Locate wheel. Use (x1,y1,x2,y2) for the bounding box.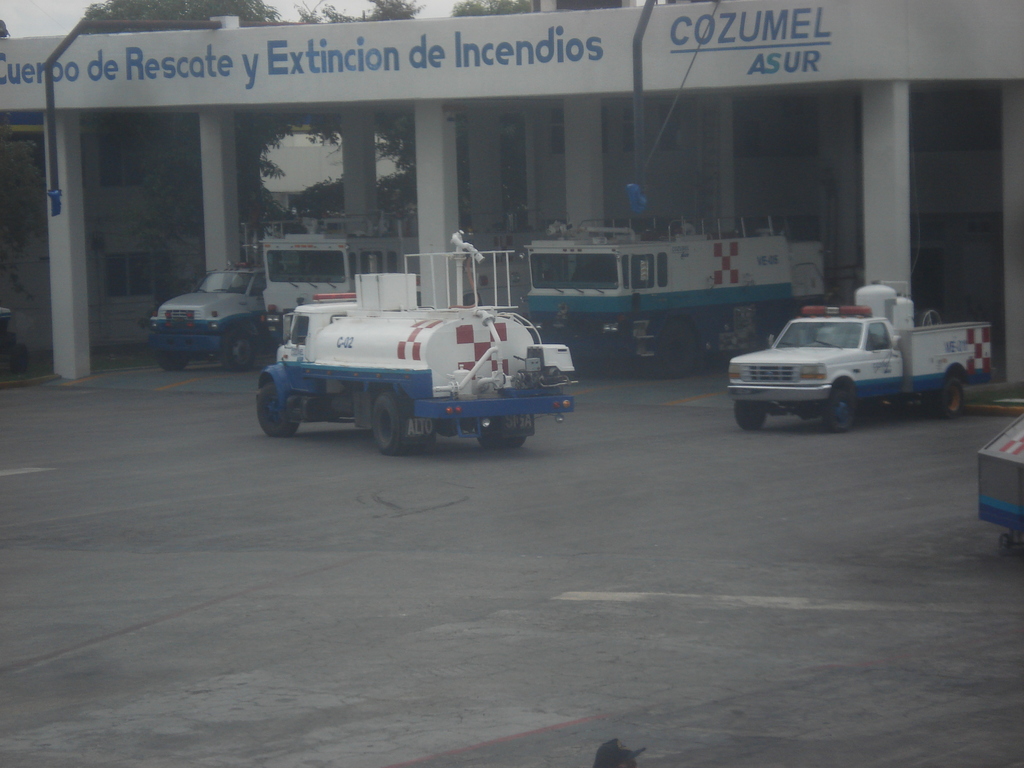
(655,320,698,377).
